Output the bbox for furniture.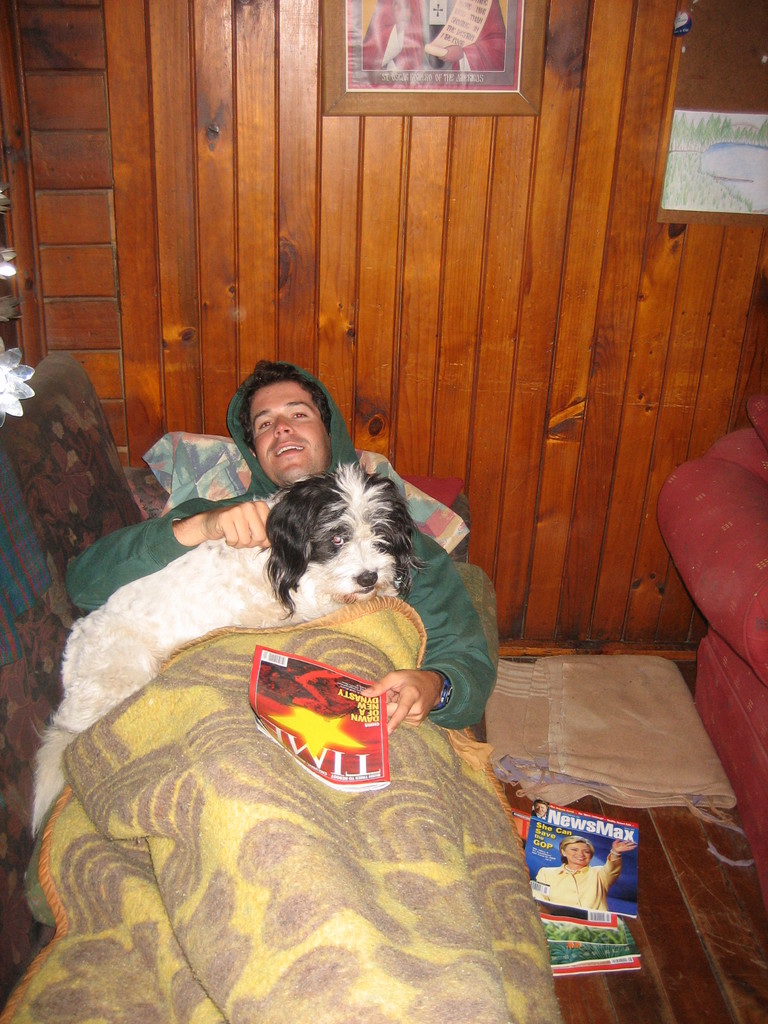
<bbox>656, 394, 767, 905</bbox>.
